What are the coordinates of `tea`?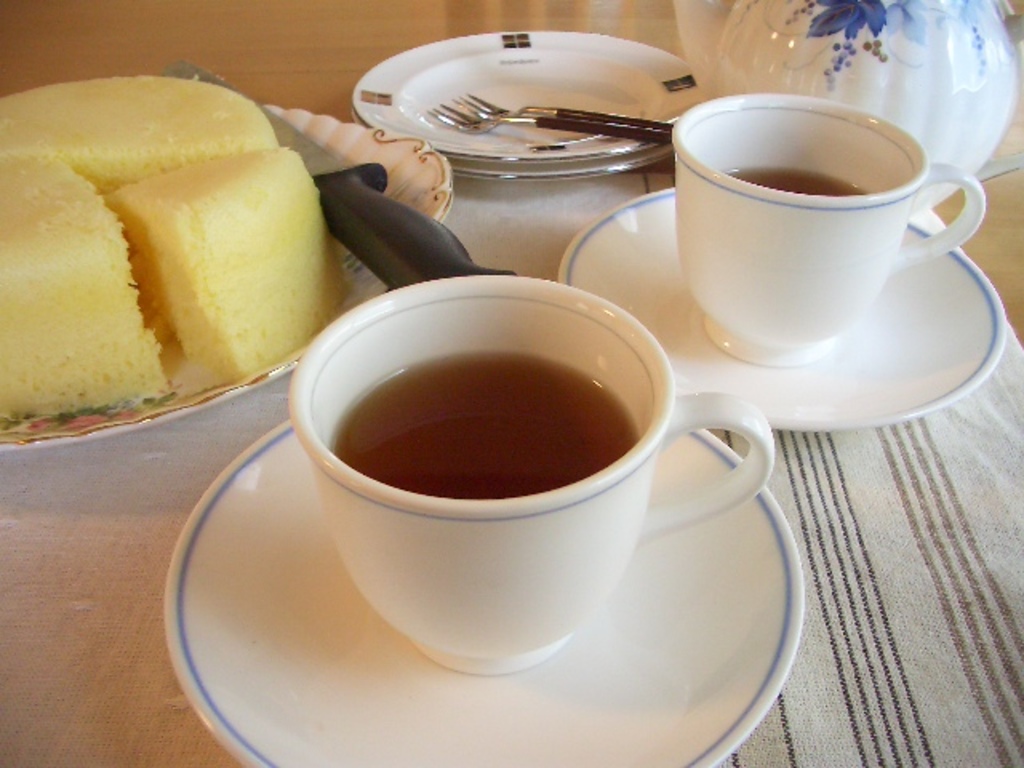
rect(723, 166, 872, 195).
